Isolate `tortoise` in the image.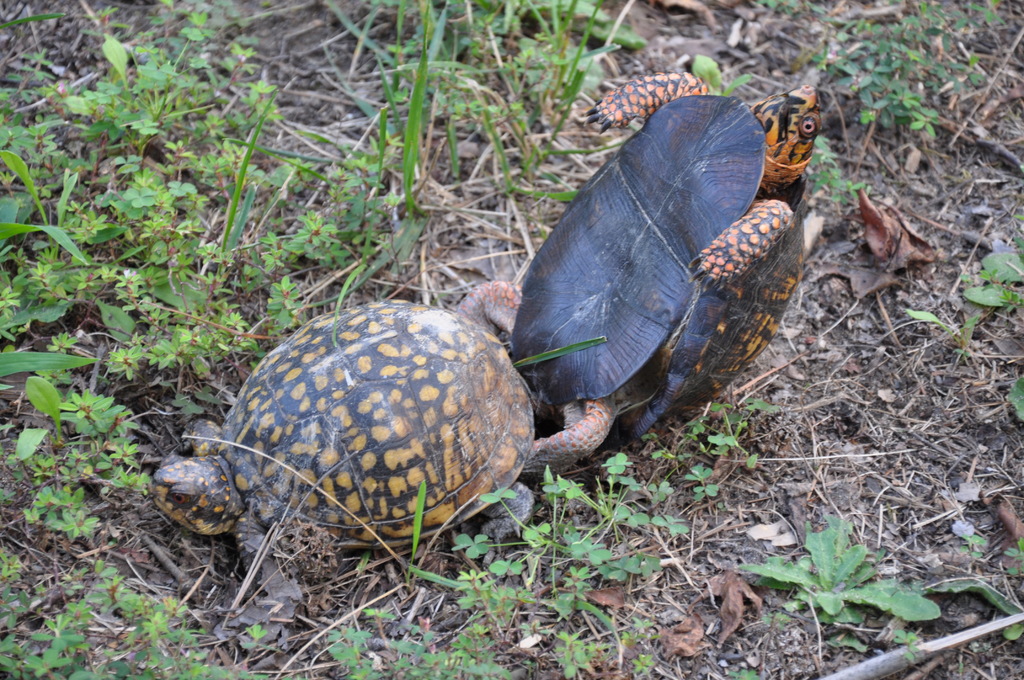
Isolated region: Rect(150, 273, 552, 608).
